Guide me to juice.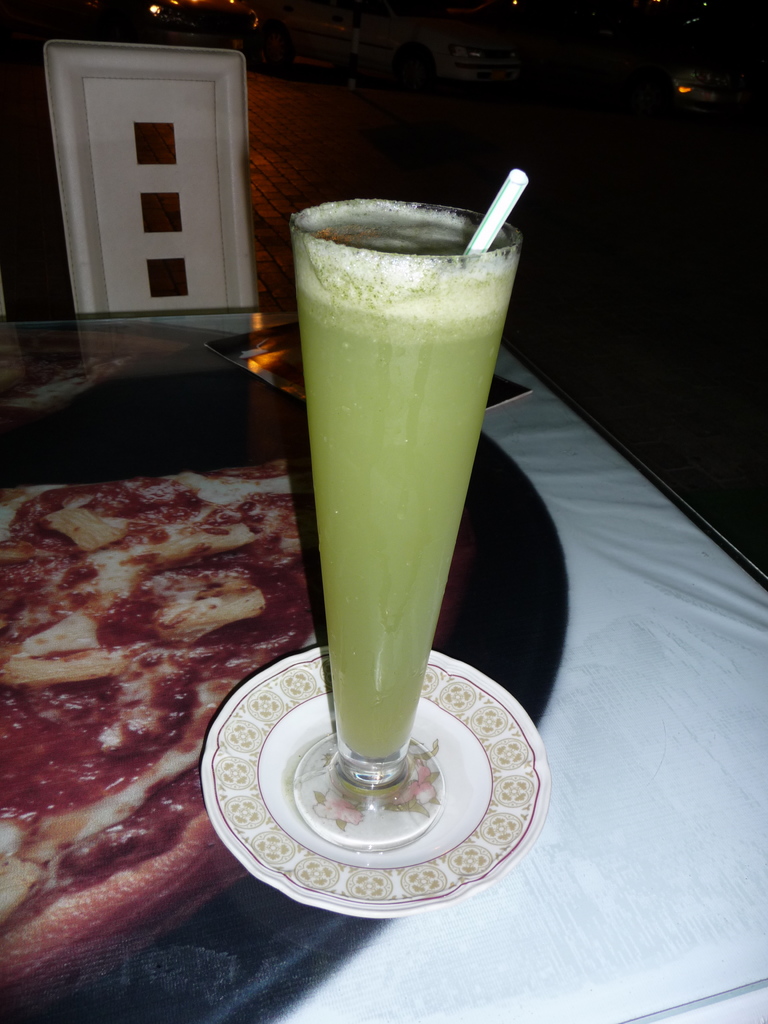
Guidance: rect(284, 210, 521, 827).
